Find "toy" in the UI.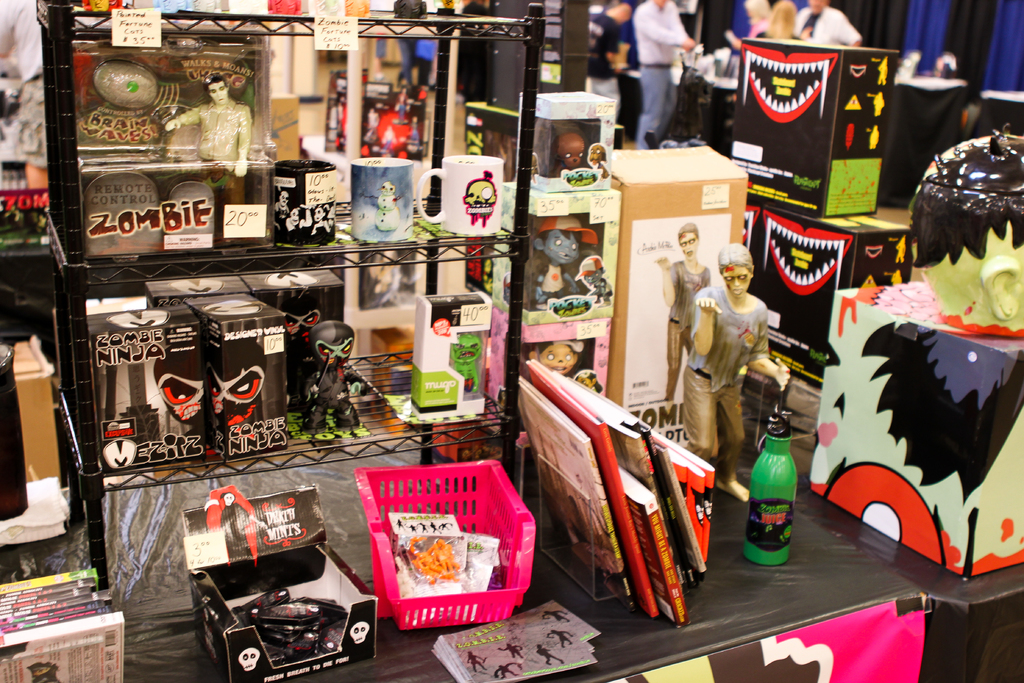
UI element at (x1=545, y1=133, x2=584, y2=173).
